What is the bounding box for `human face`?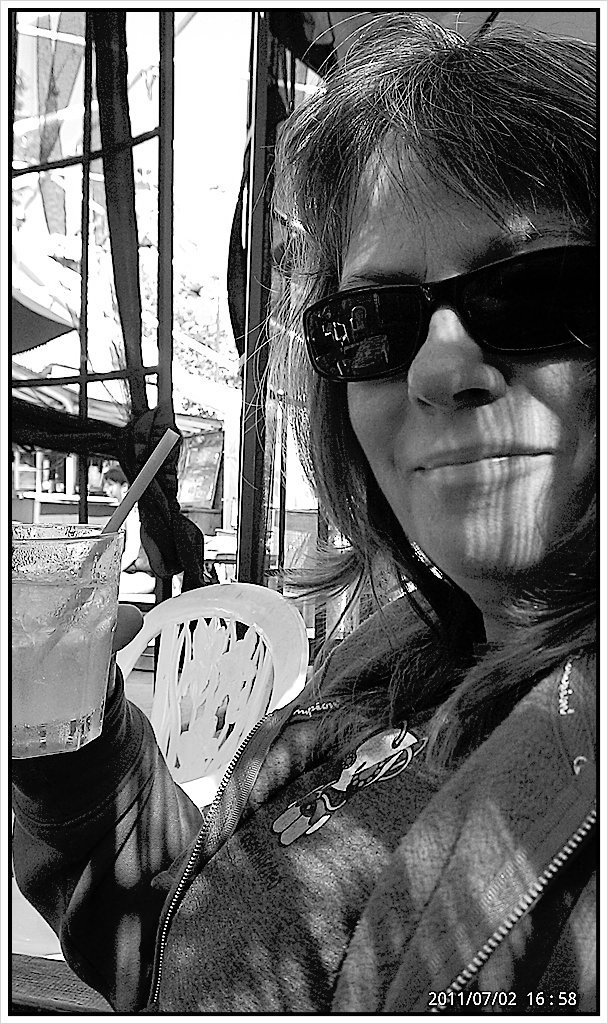
detection(101, 476, 117, 503).
